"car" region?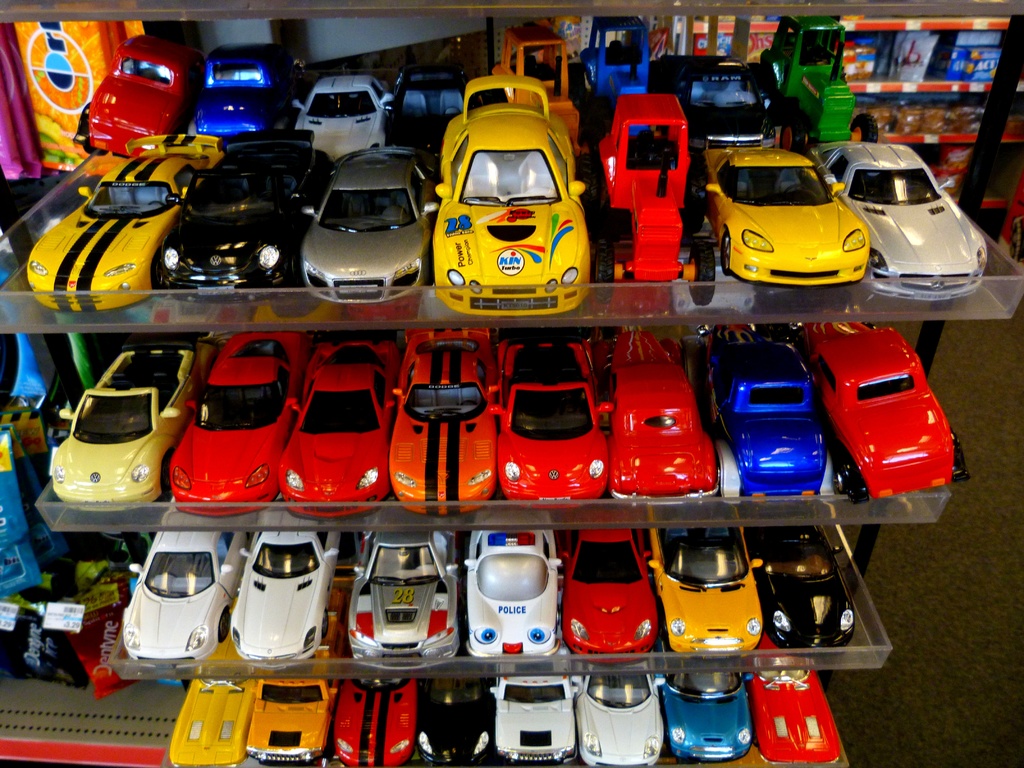
l=289, t=76, r=395, b=164
